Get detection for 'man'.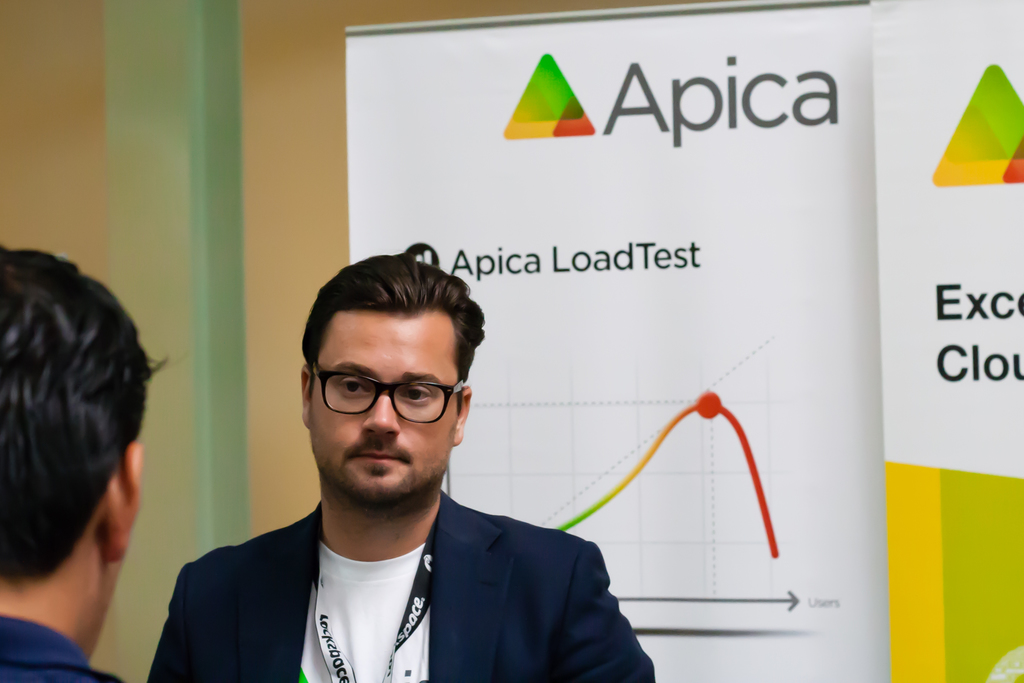
Detection: (left=134, top=273, right=661, bottom=679).
